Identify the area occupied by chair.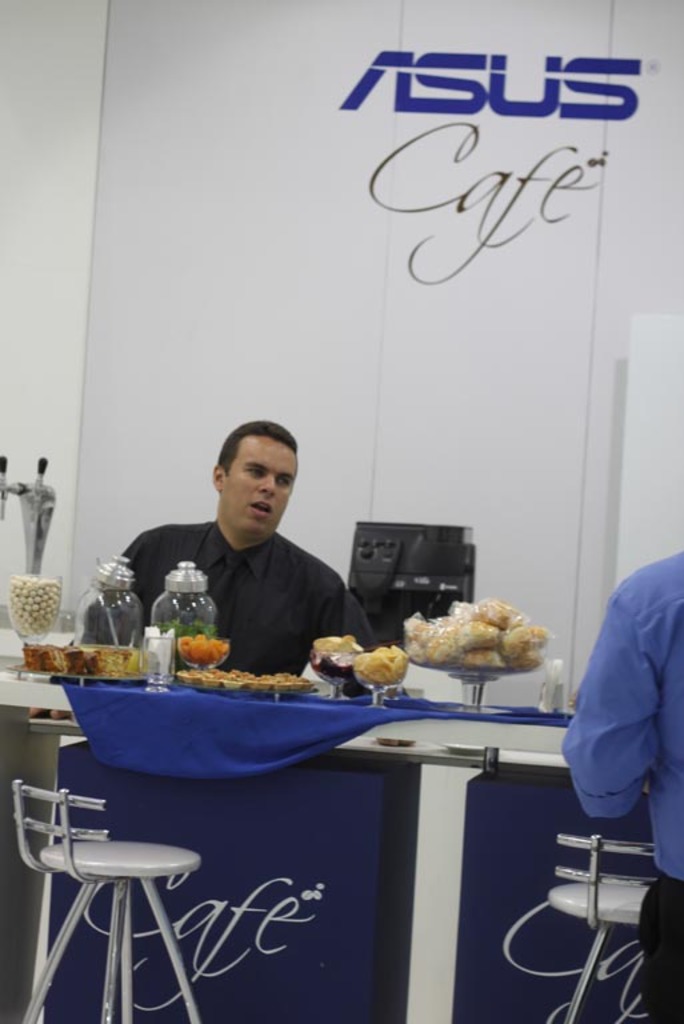
Area: [545, 831, 664, 1023].
